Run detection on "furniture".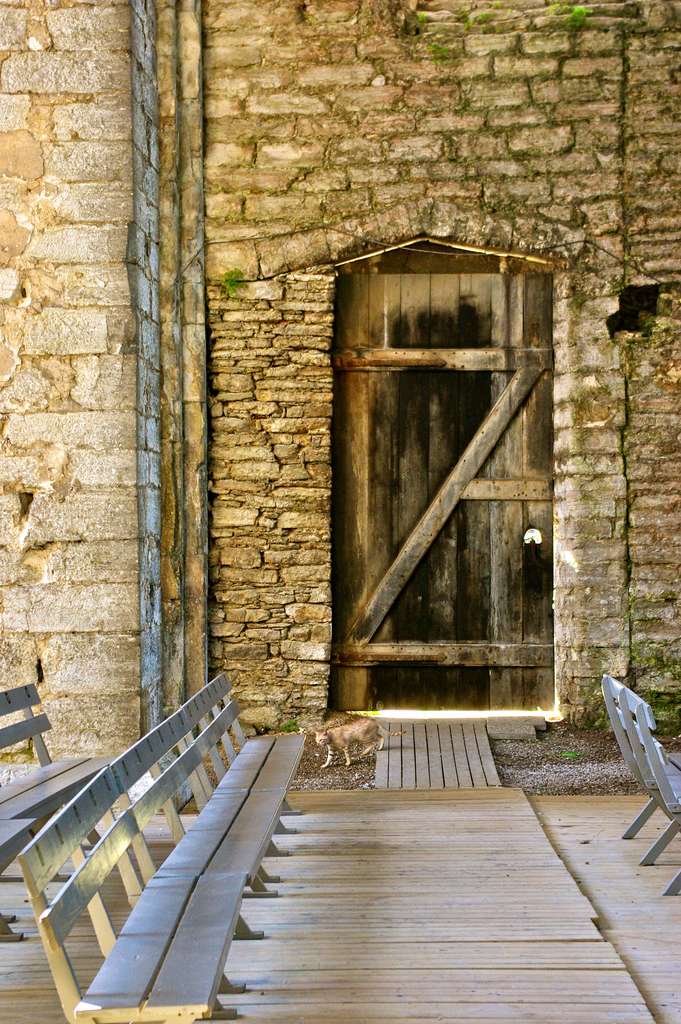
Result: [13, 673, 310, 1023].
